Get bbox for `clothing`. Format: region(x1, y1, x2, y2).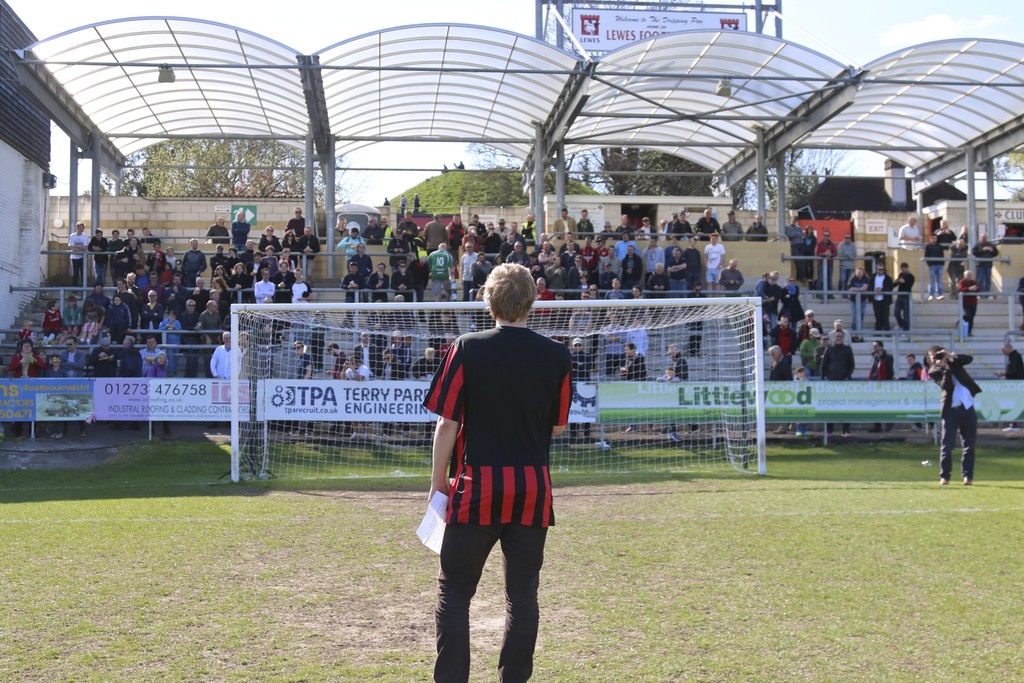
region(147, 362, 163, 380).
